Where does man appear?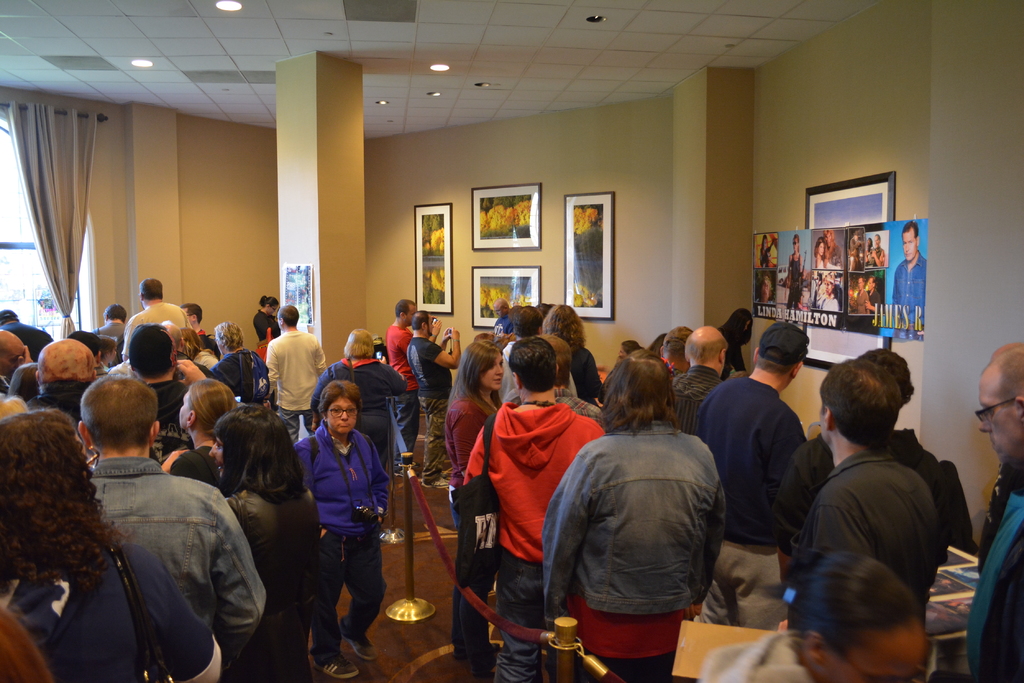
Appears at Rect(493, 298, 518, 342).
